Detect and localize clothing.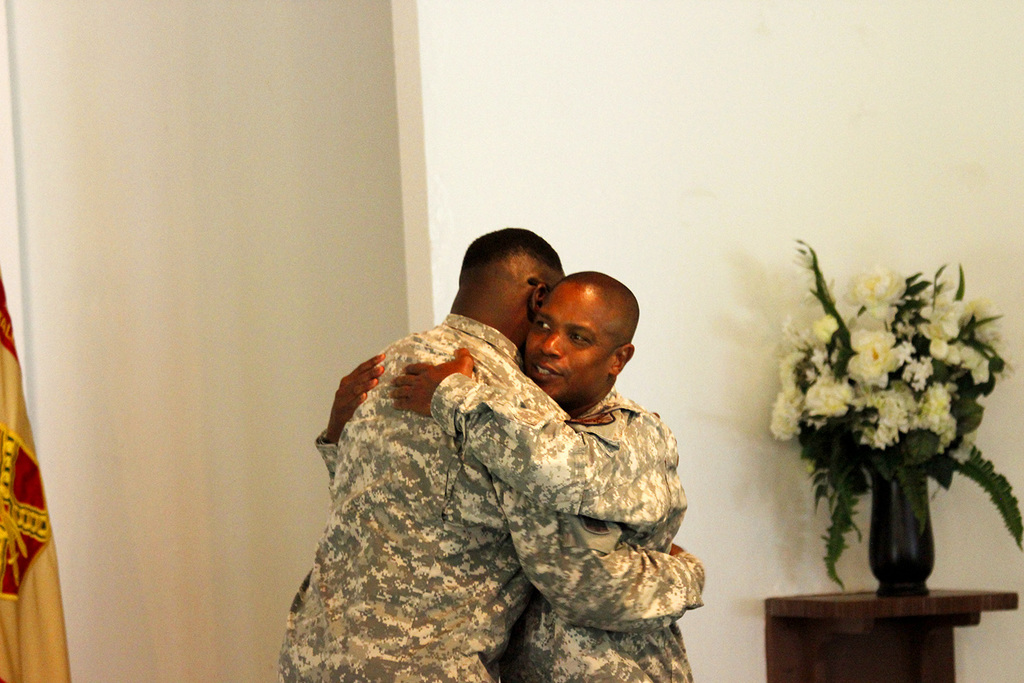
Localized at <region>268, 229, 718, 675</region>.
